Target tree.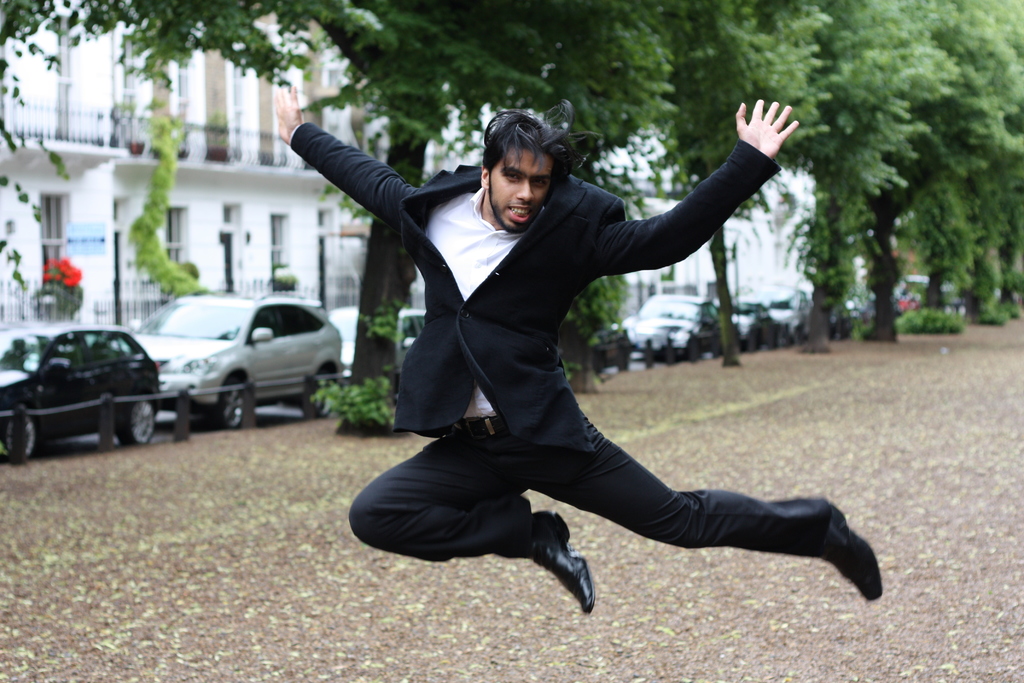
Target region: {"x1": 795, "y1": 22, "x2": 1002, "y2": 350}.
